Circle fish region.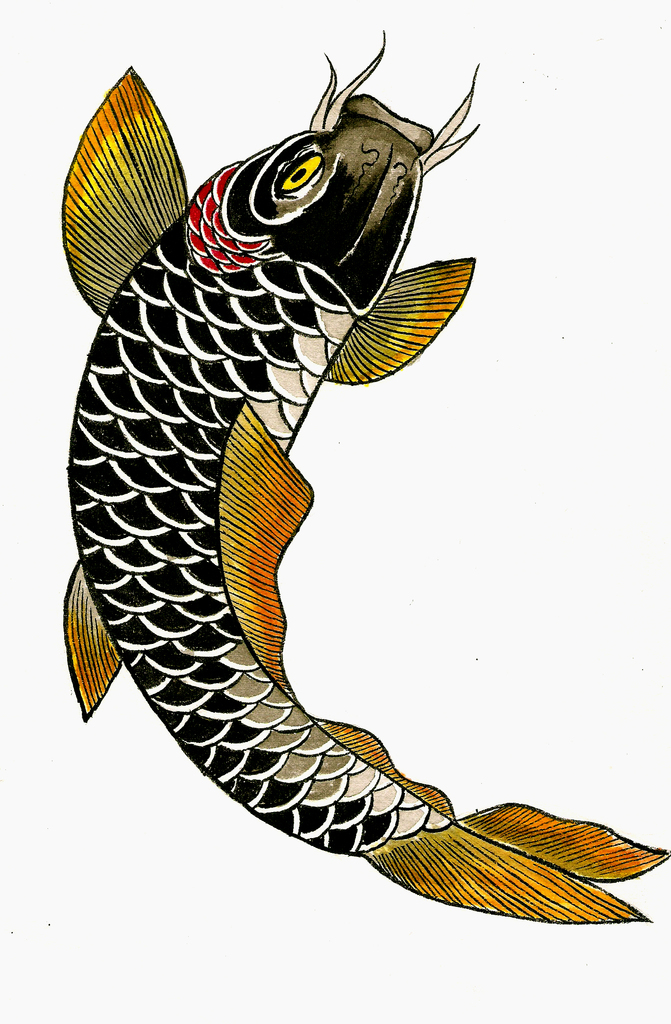
Region: (62, 44, 548, 908).
